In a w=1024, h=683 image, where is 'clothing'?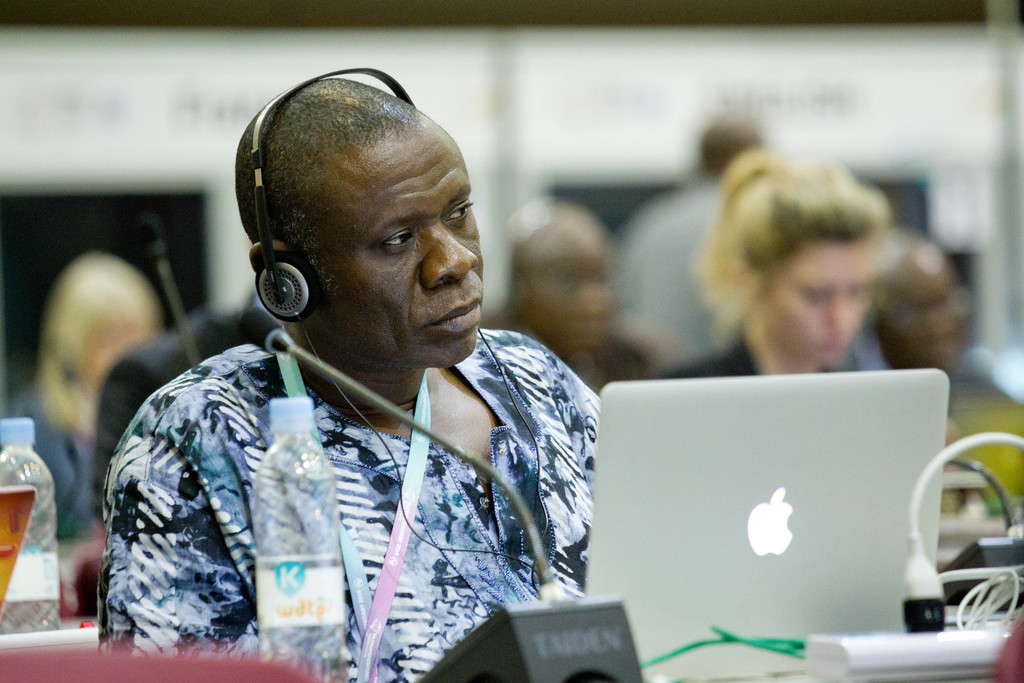
bbox=(598, 183, 738, 356).
